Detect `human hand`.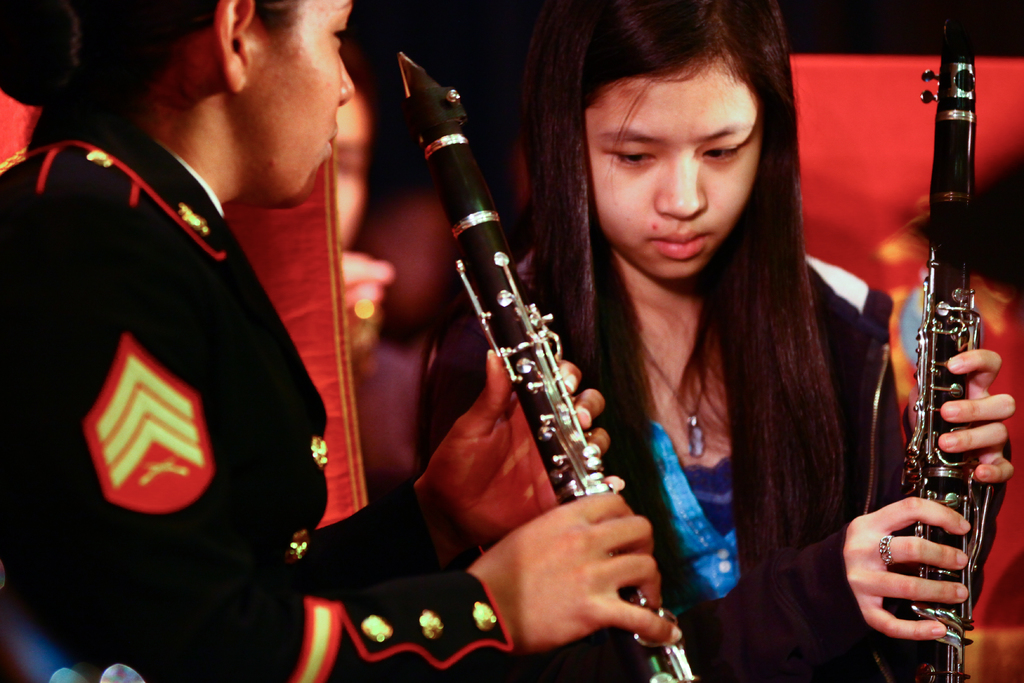
Detected at <region>528, 493, 675, 660</region>.
